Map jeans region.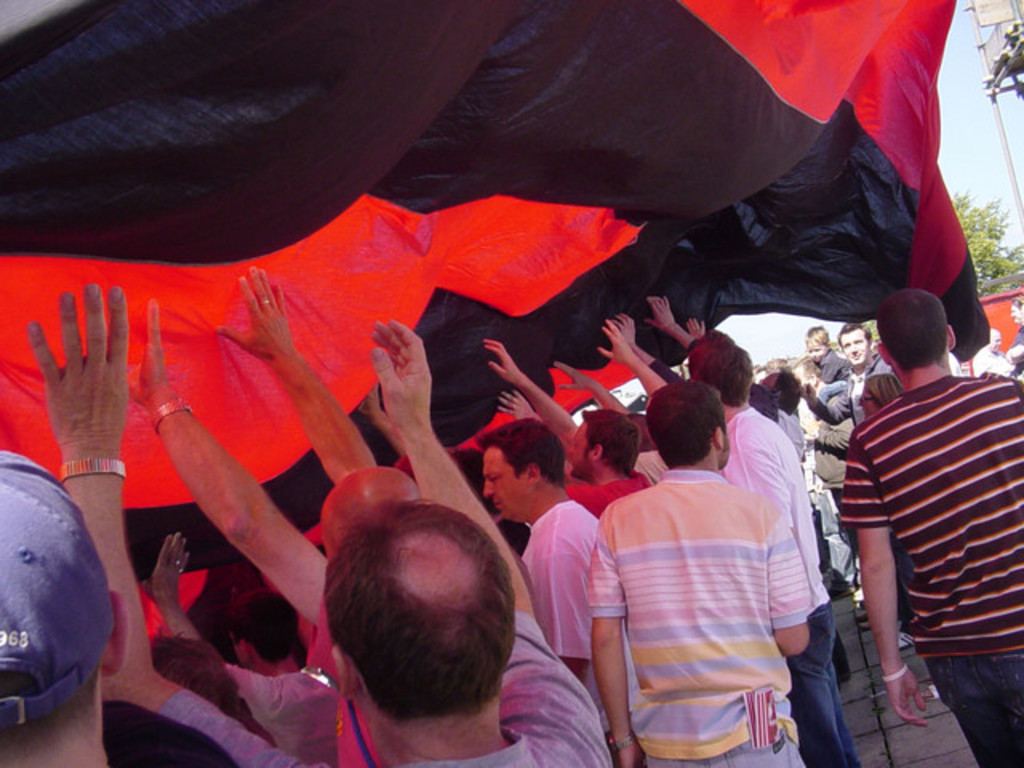
Mapped to left=923, top=656, right=1022, bottom=766.
